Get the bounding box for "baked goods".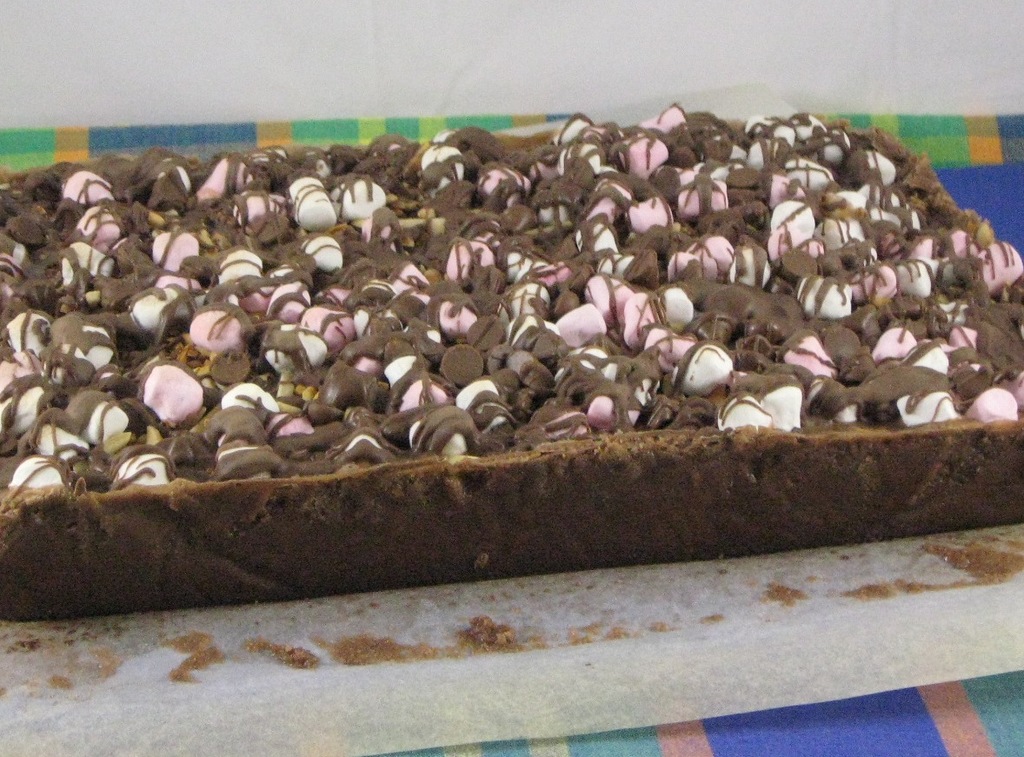
region(50, 159, 1004, 615).
